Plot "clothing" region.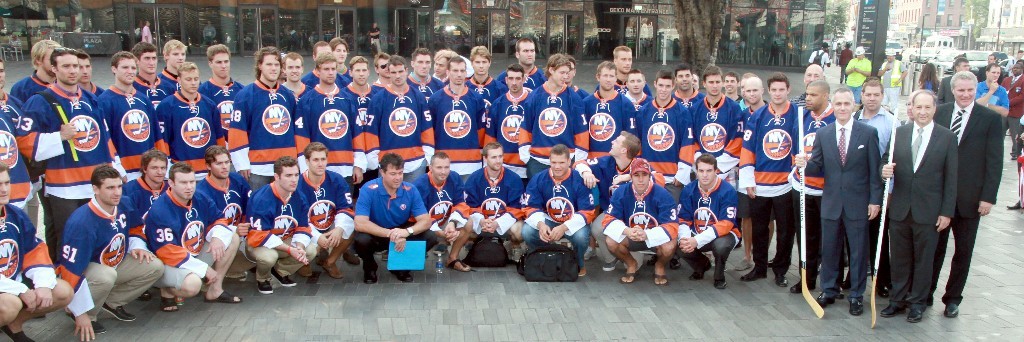
Plotted at left=648, top=98, right=687, bottom=168.
